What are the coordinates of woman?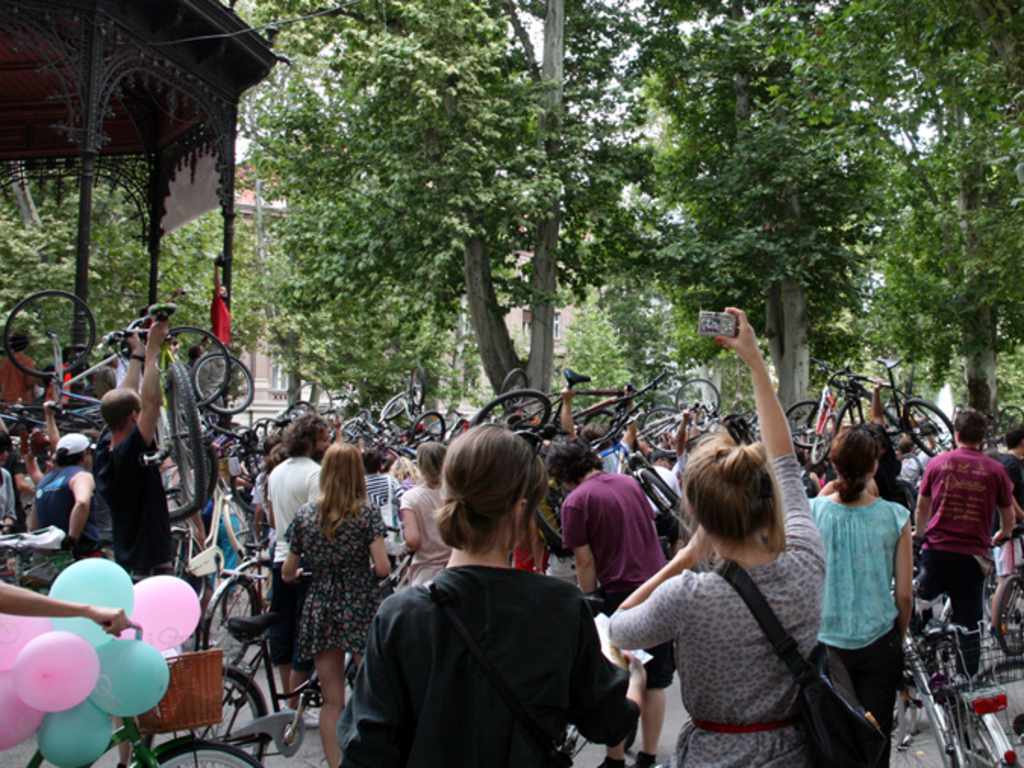
601, 304, 818, 766.
